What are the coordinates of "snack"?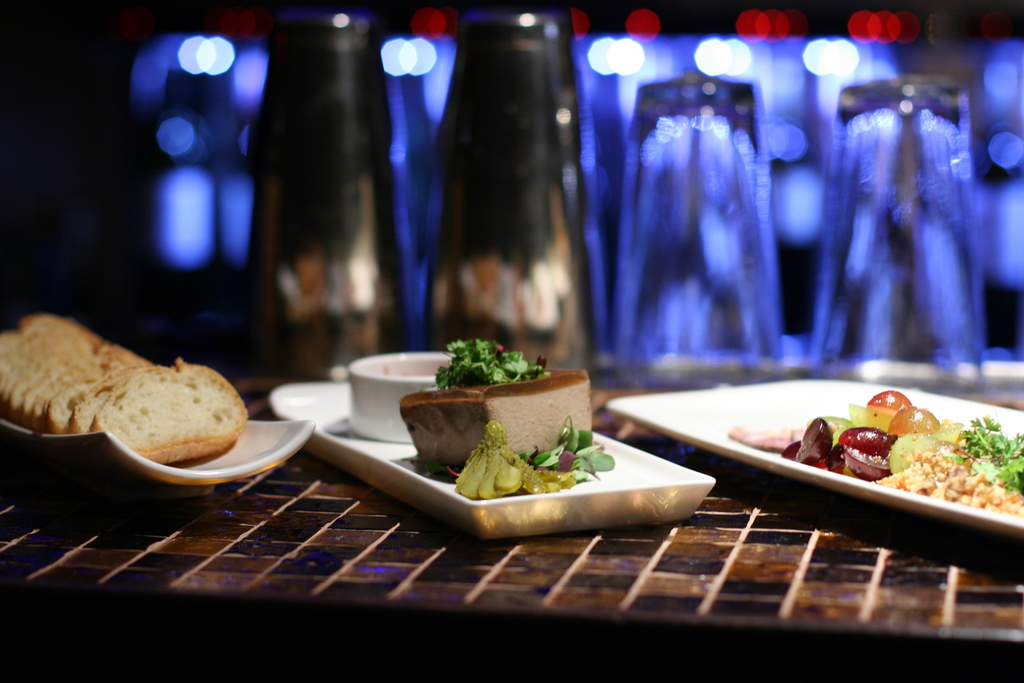
x1=394 y1=324 x2=588 y2=488.
